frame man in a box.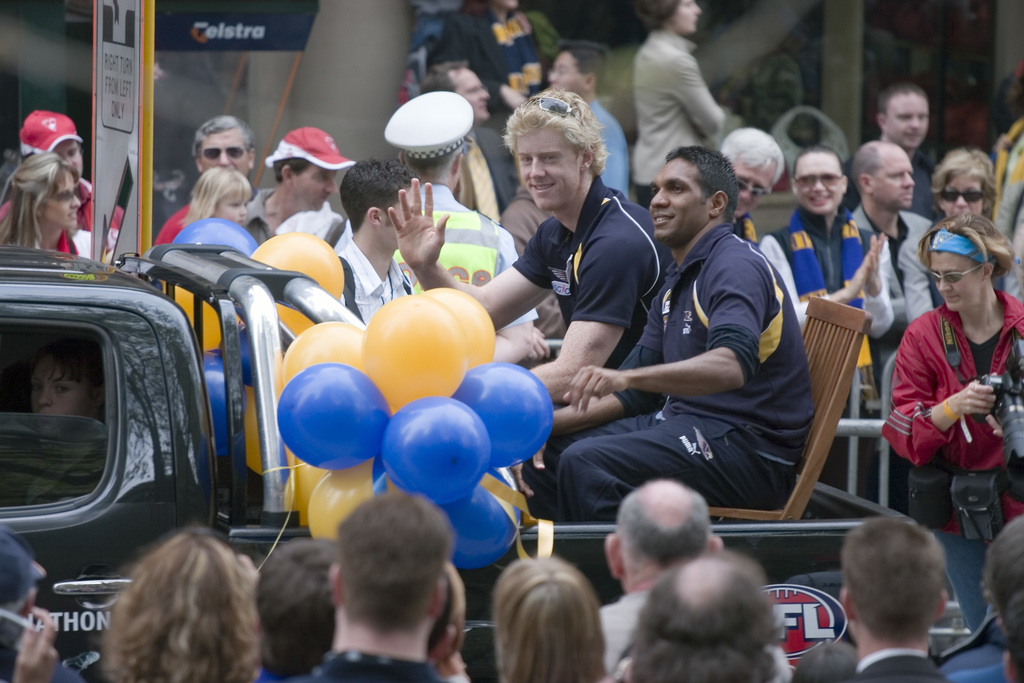
left=307, top=490, right=456, bottom=682.
